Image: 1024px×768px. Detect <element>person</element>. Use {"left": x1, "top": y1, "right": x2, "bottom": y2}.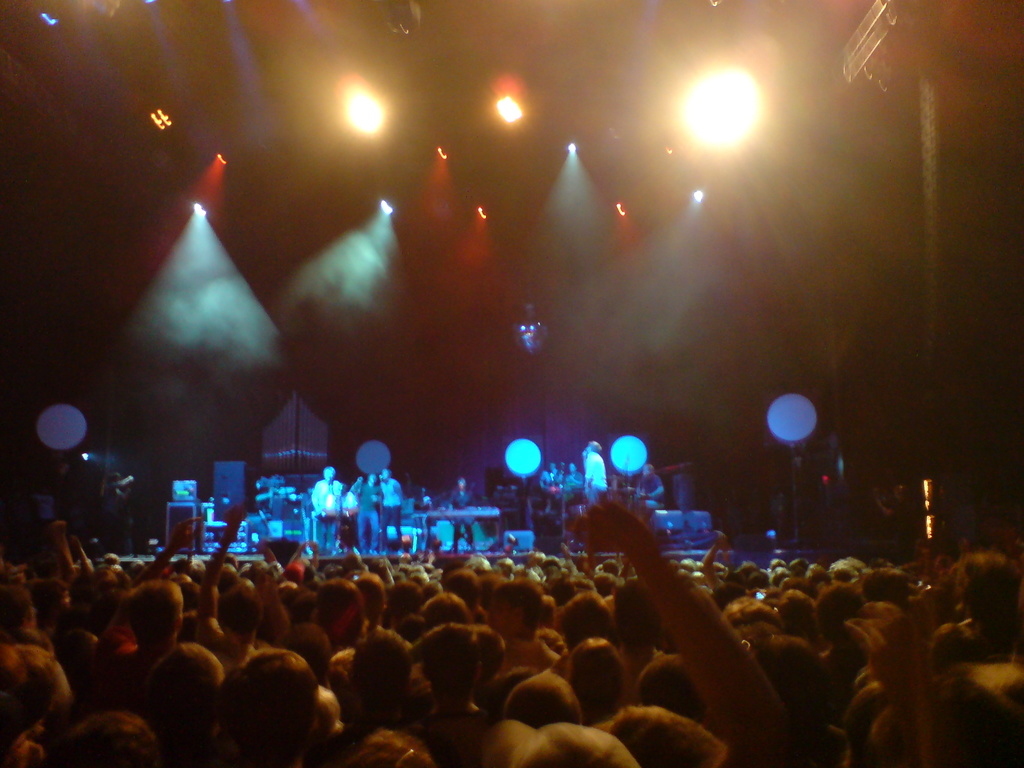
{"left": 212, "top": 641, "right": 306, "bottom": 767}.
